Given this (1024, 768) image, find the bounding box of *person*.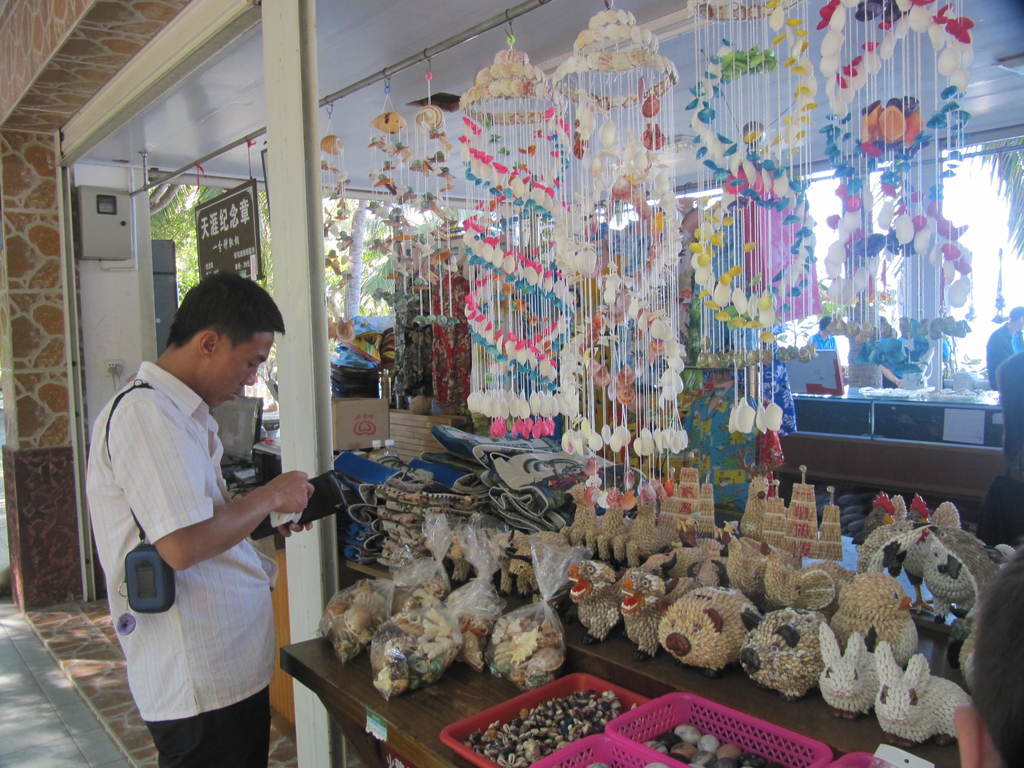
(left=804, top=314, right=837, bottom=352).
